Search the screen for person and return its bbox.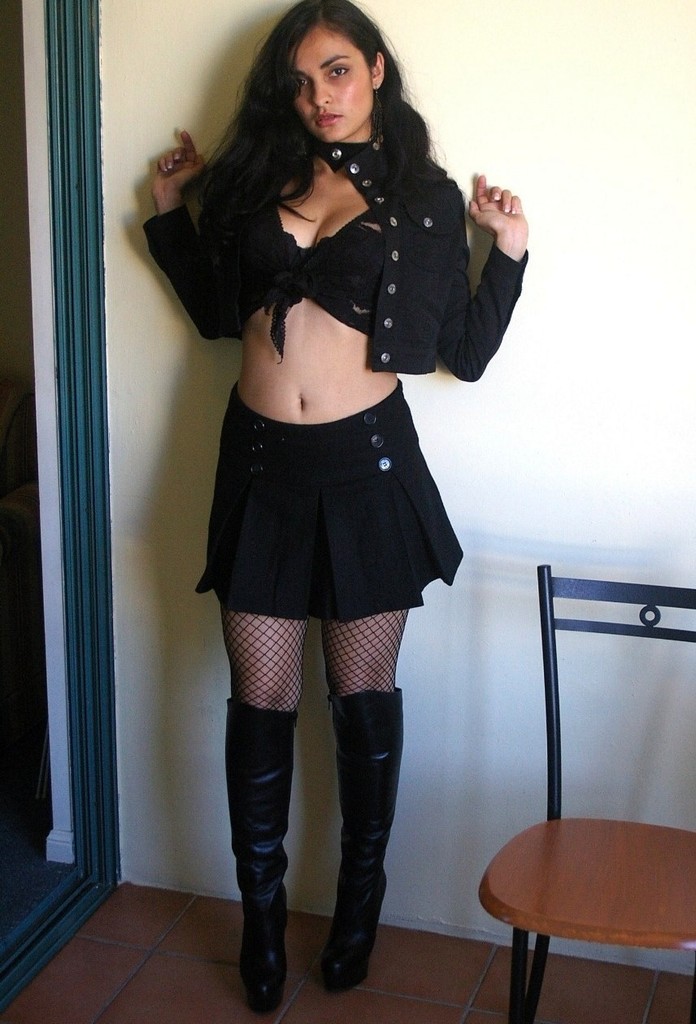
Found: 145:0:529:1021.
